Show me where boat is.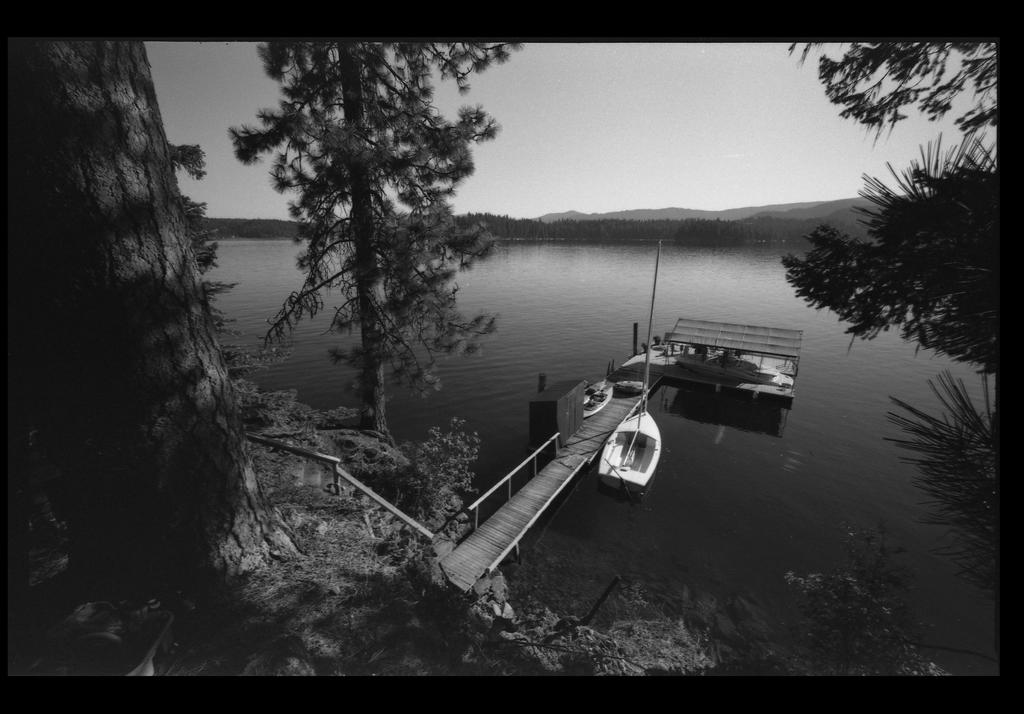
boat is at region(576, 380, 616, 421).
